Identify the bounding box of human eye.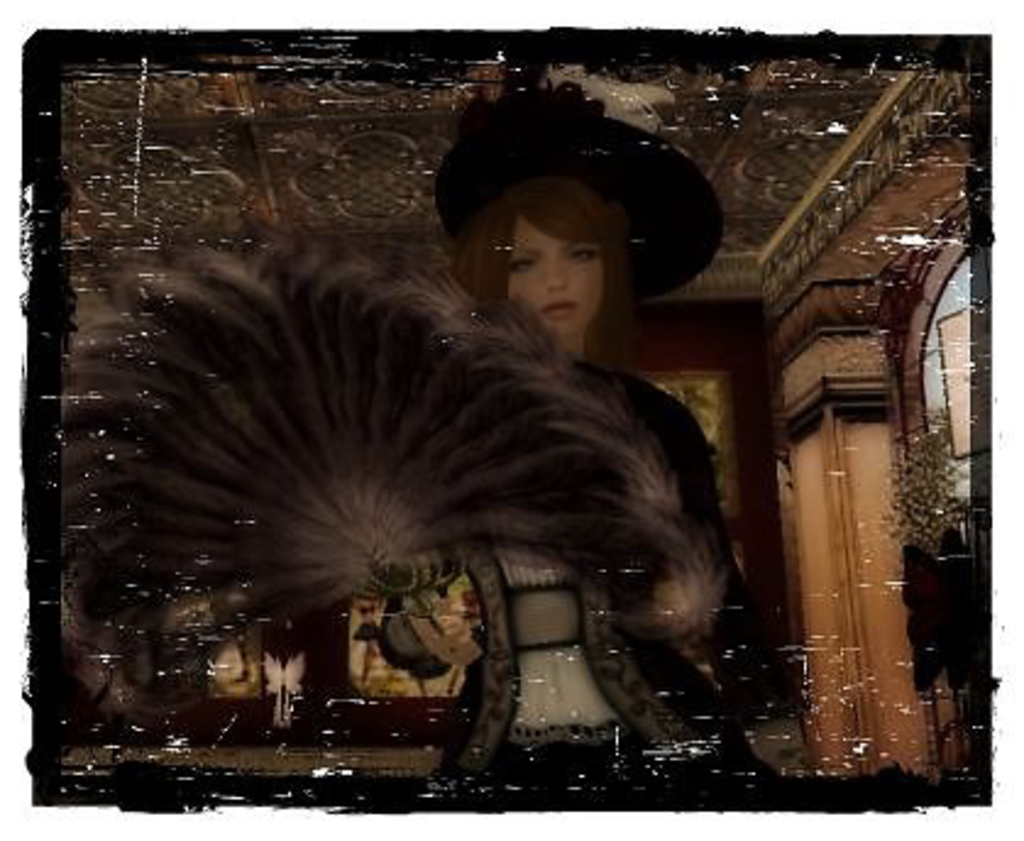
(x1=513, y1=254, x2=545, y2=281).
